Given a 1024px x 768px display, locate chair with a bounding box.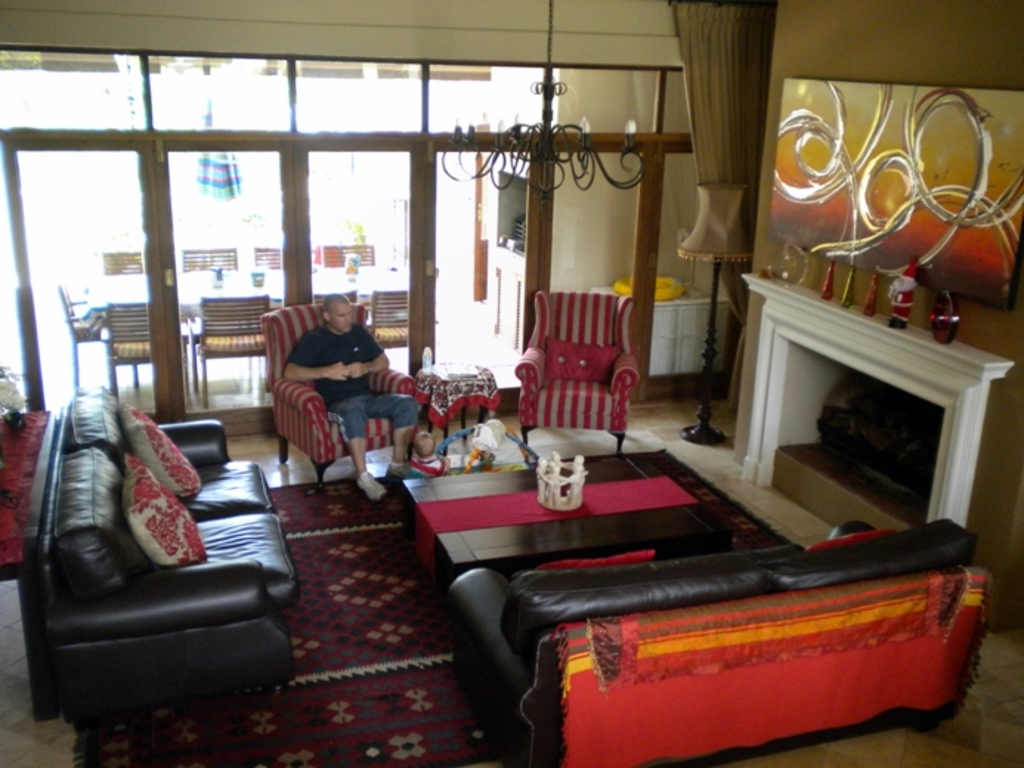
Located: left=256, top=241, right=276, bottom=263.
